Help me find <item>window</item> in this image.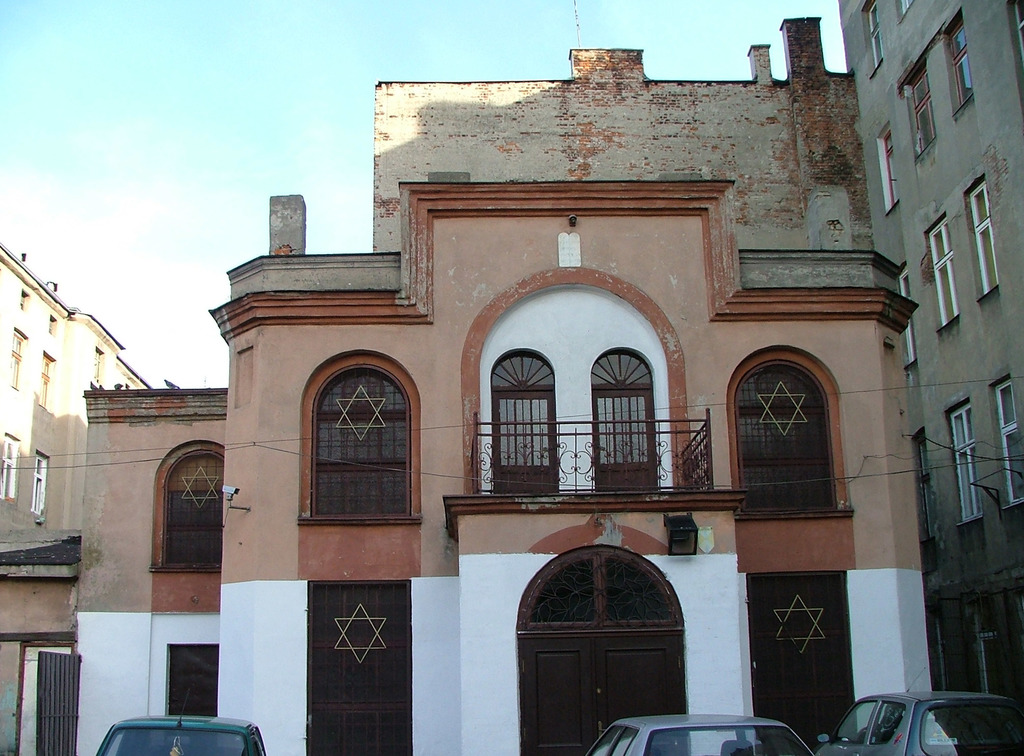
Found it: (965,181,1002,294).
